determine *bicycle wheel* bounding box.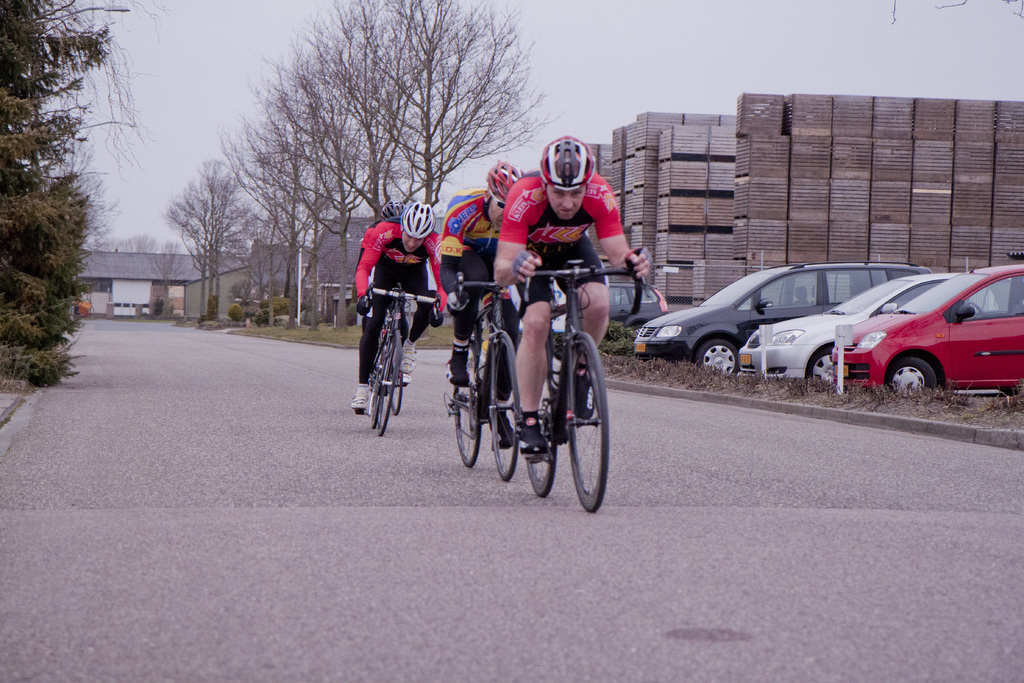
Determined: {"x1": 365, "y1": 375, "x2": 380, "y2": 434}.
